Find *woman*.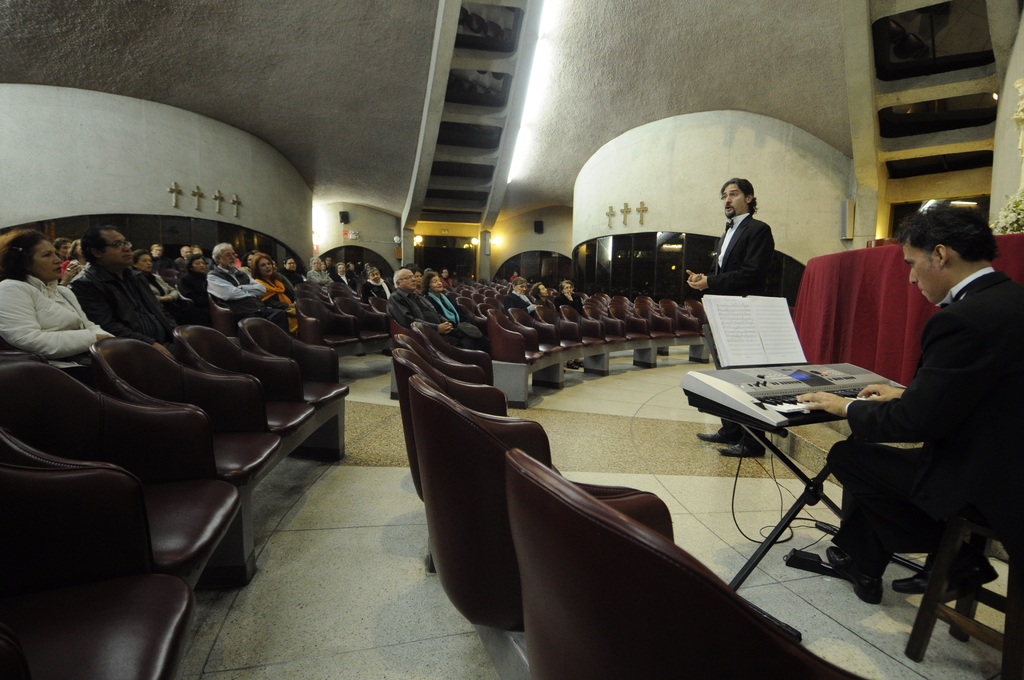
[x1=557, y1=279, x2=583, y2=318].
